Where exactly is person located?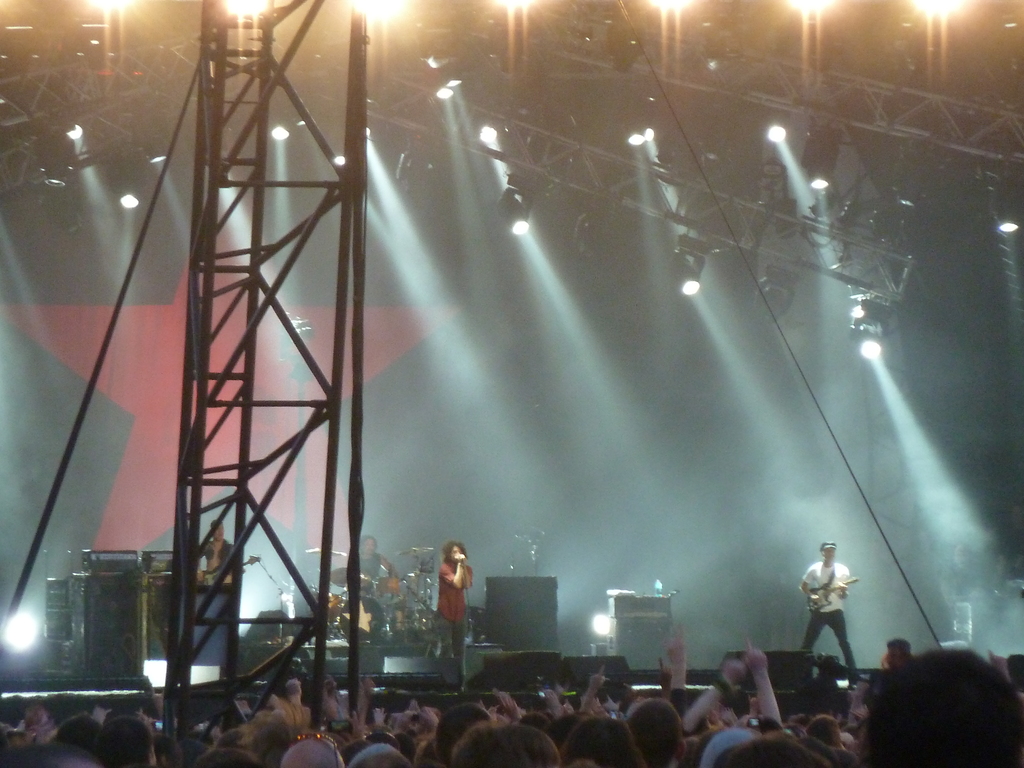
Its bounding box is bbox(353, 532, 396, 591).
